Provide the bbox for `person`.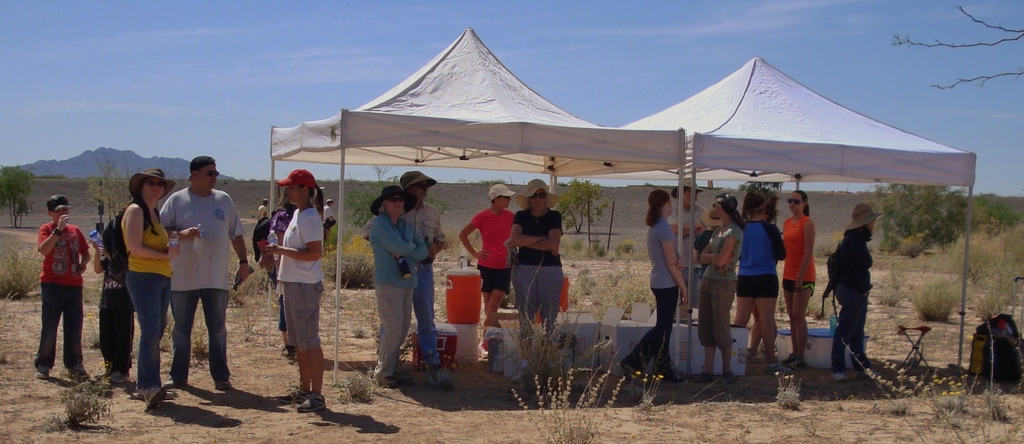
118 171 194 391.
